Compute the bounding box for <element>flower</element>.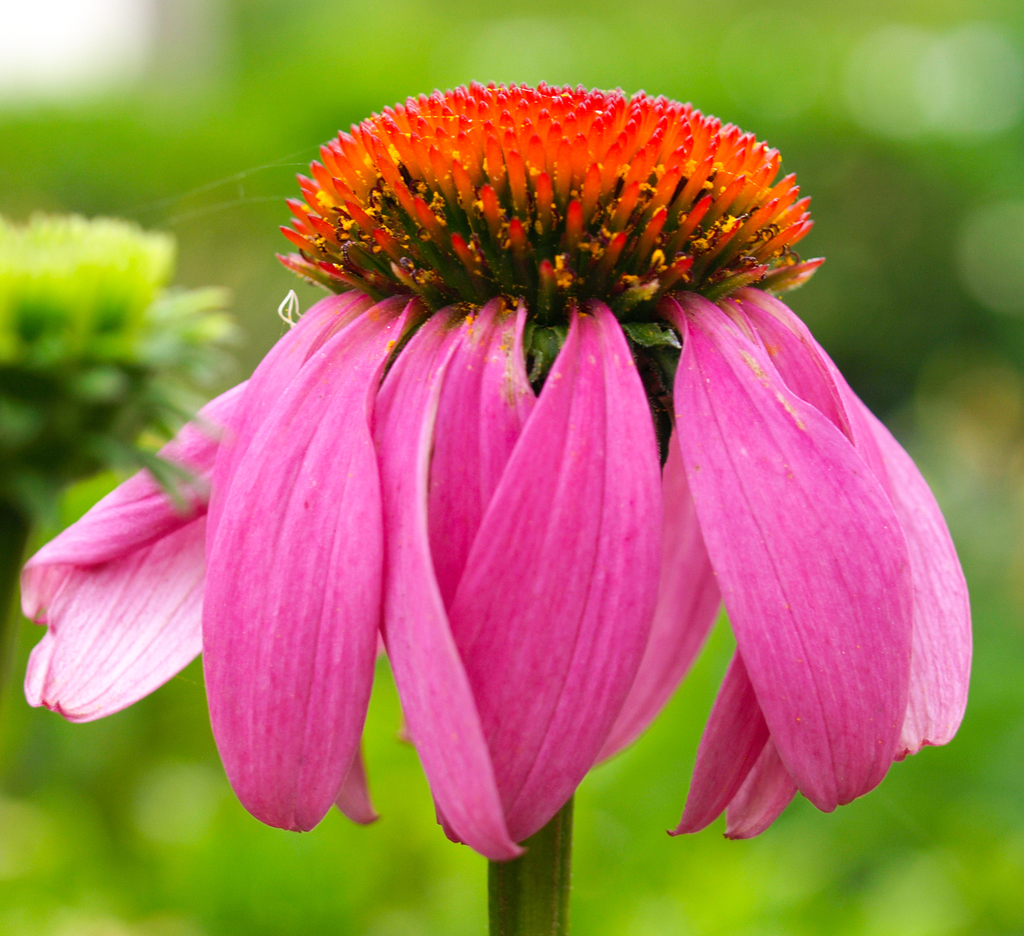
l=19, t=80, r=989, b=859.
